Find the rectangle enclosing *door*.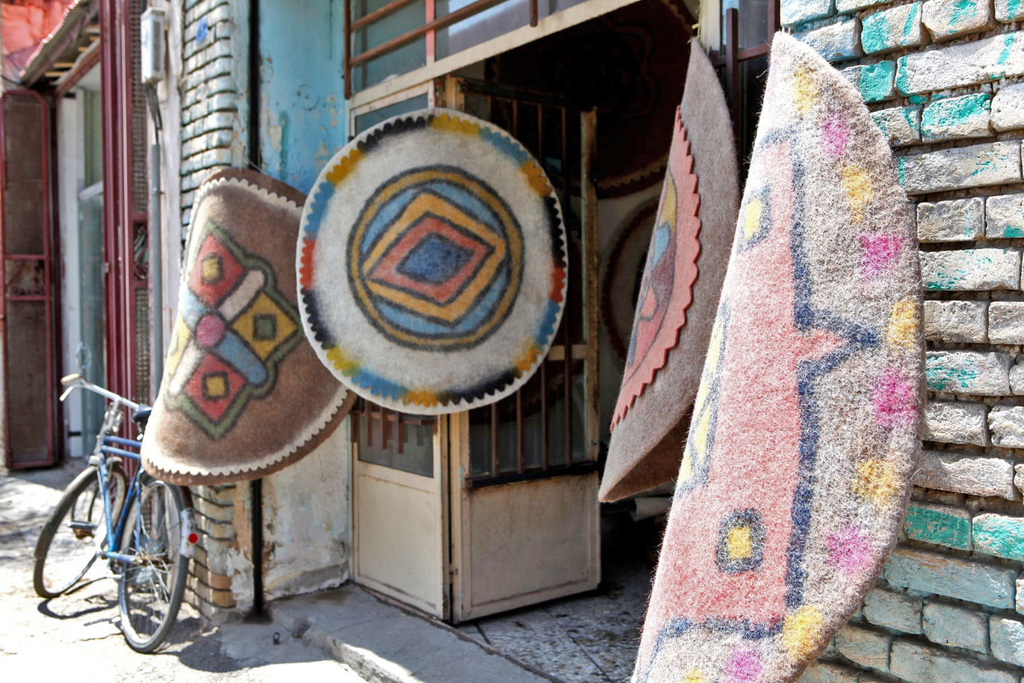
bbox=(449, 83, 600, 618).
